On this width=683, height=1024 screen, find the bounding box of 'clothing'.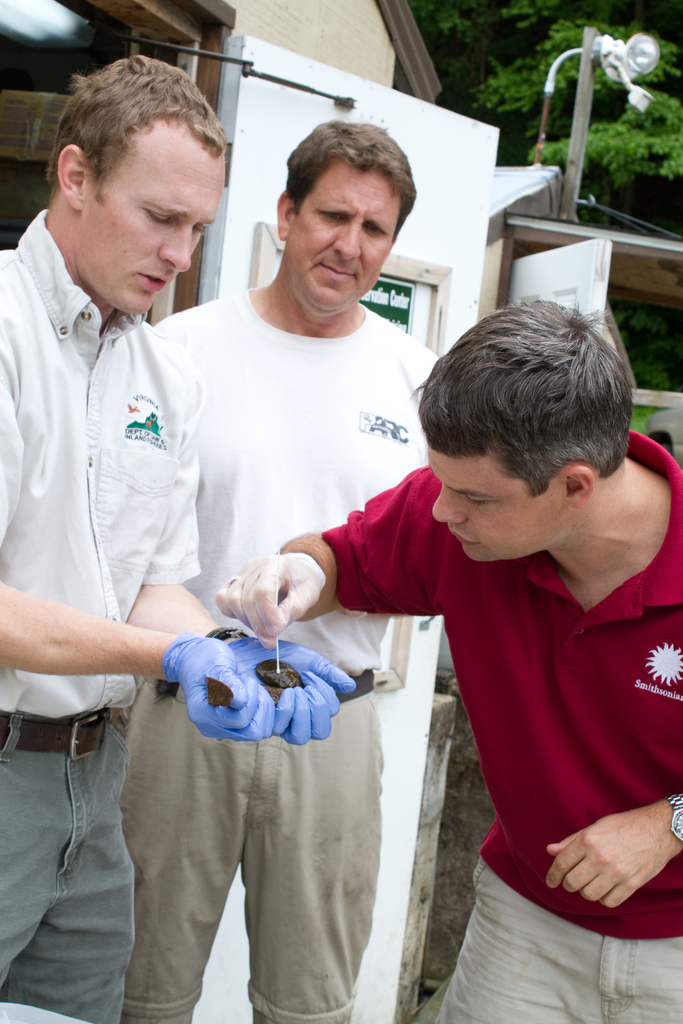
Bounding box: <bbox>135, 281, 452, 1023</bbox>.
